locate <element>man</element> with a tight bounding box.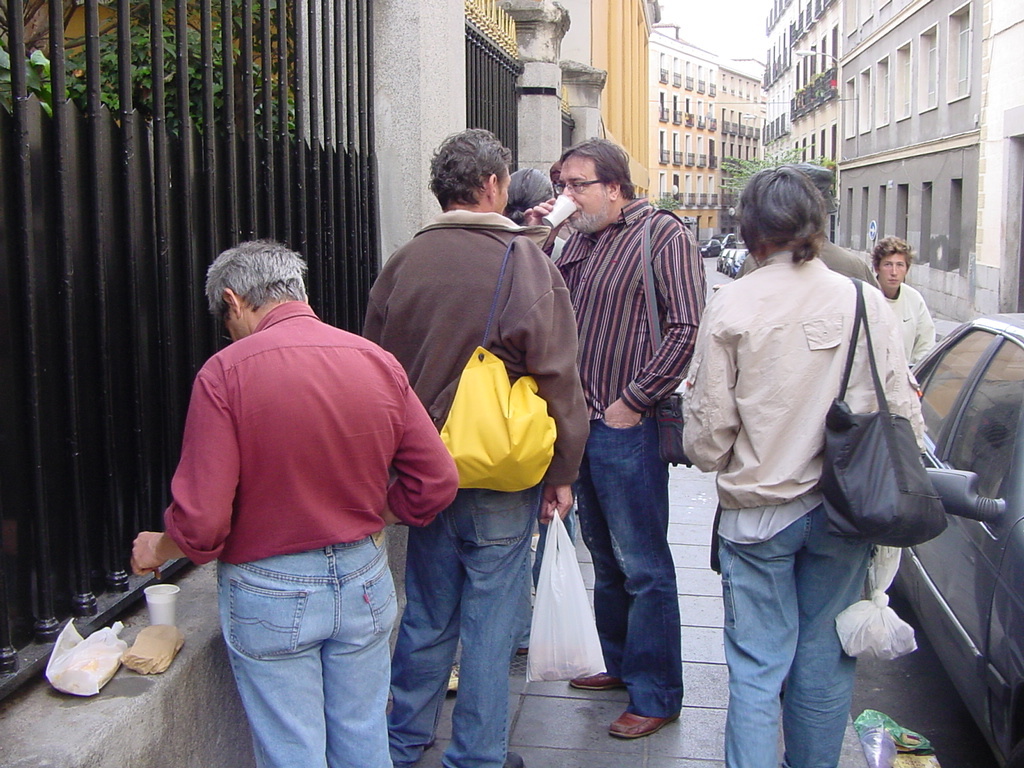
{"x1": 674, "y1": 165, "x2": 925, "y2": 767}.
